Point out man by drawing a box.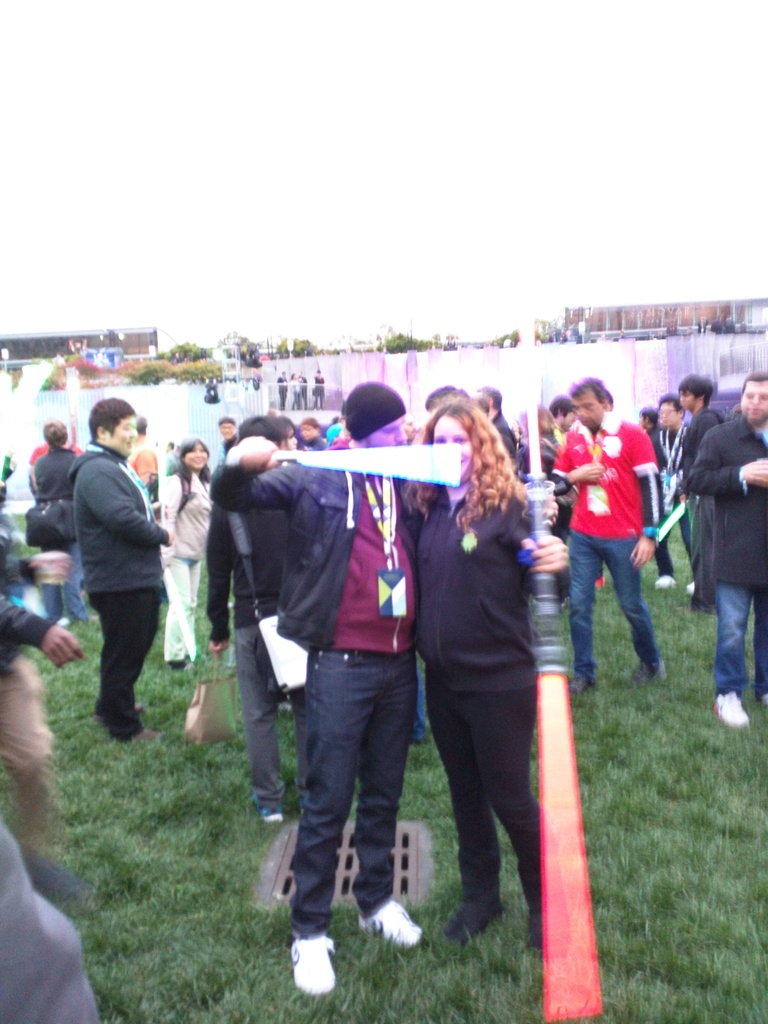
<region>214, 384, 554, 994</region>.
